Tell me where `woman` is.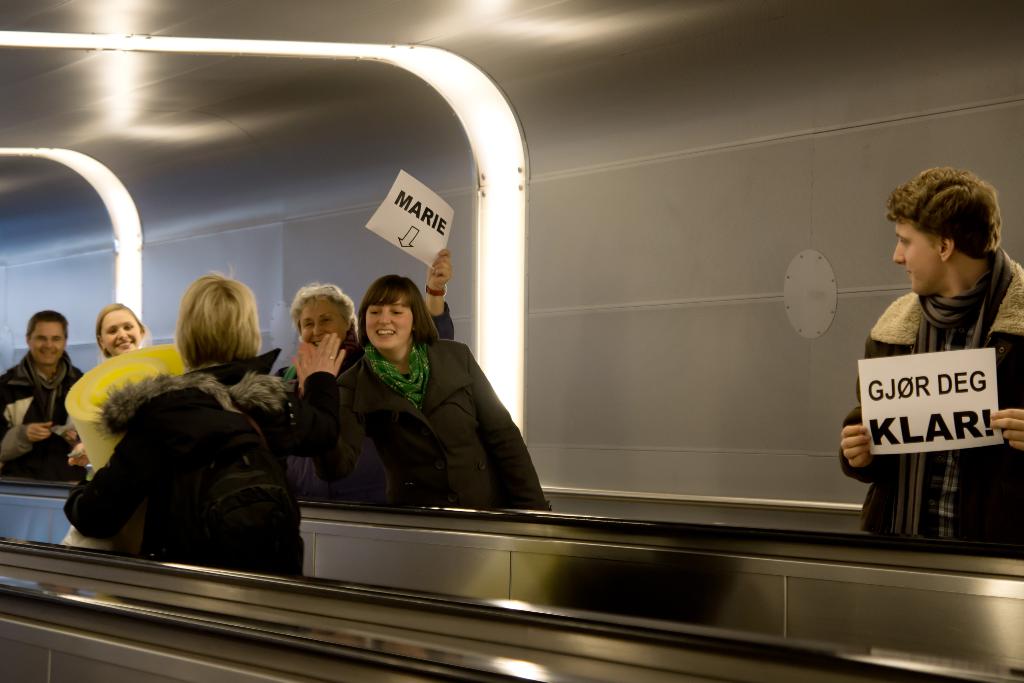
`woman` is at 65, 268, 293, 611.
